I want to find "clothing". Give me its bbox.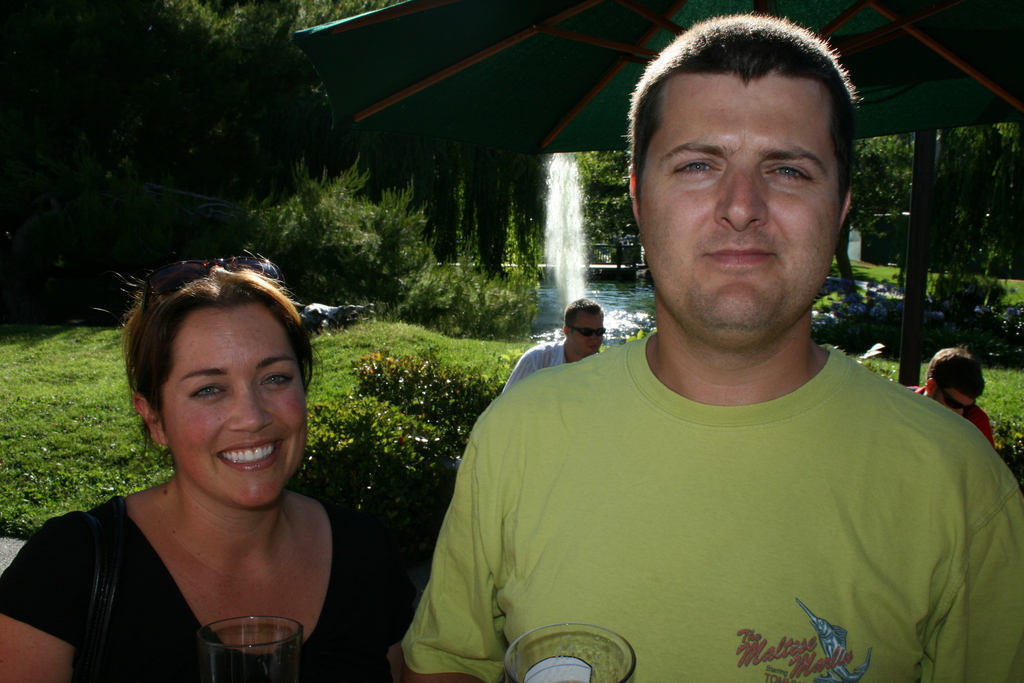
select_region(501, 339, 571, 395).
